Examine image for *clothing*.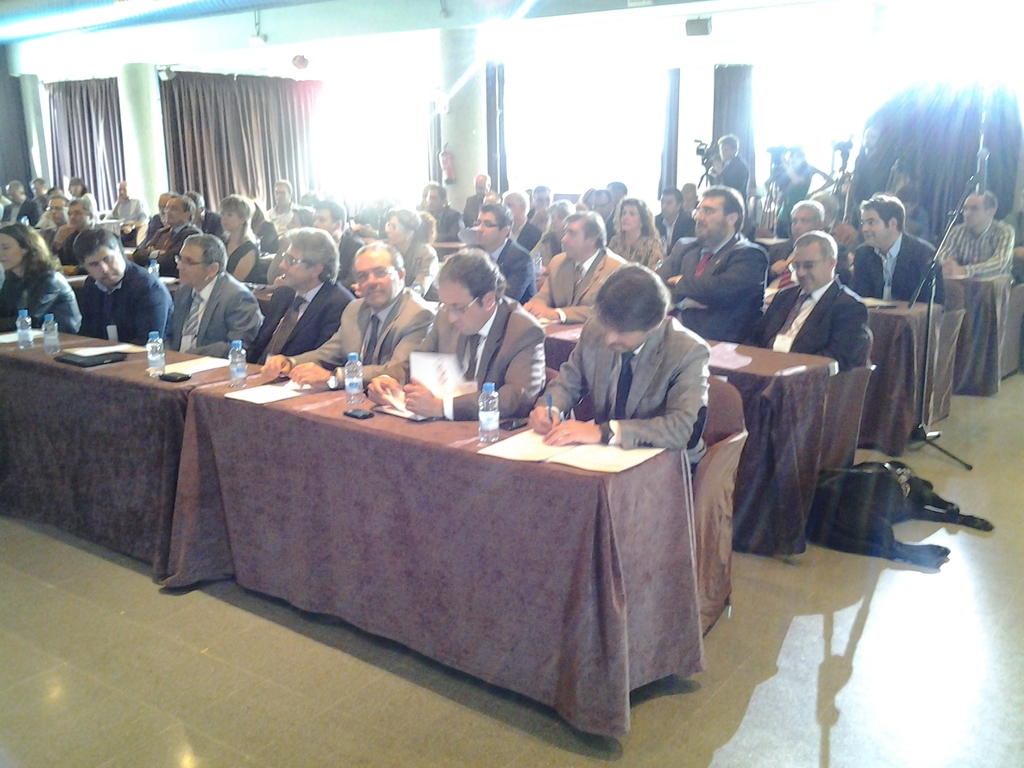
Examination result: <box>61,269,176,337</box>.
